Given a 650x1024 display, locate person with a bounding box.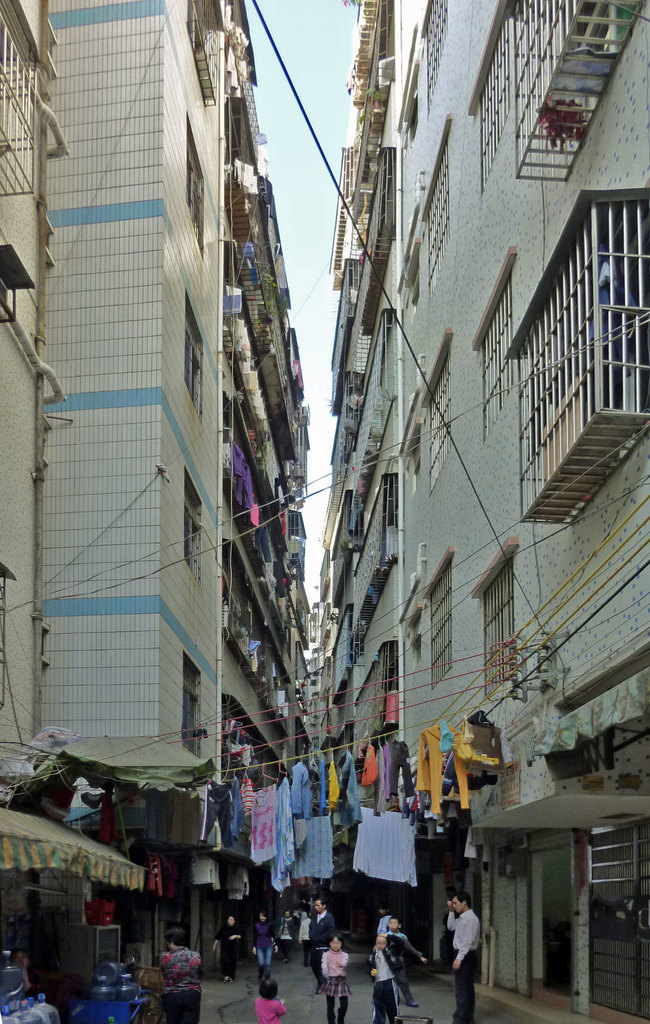
Located: 368, 929, 402, 1023.
